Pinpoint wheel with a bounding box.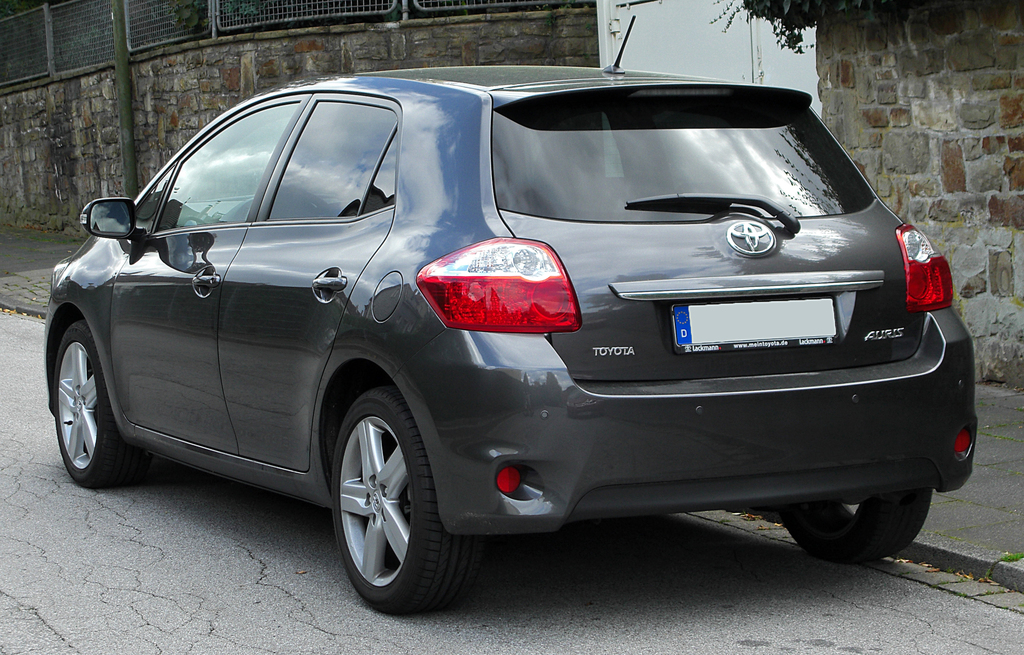
x1=321, y1=391, x2=455, y2=611.
